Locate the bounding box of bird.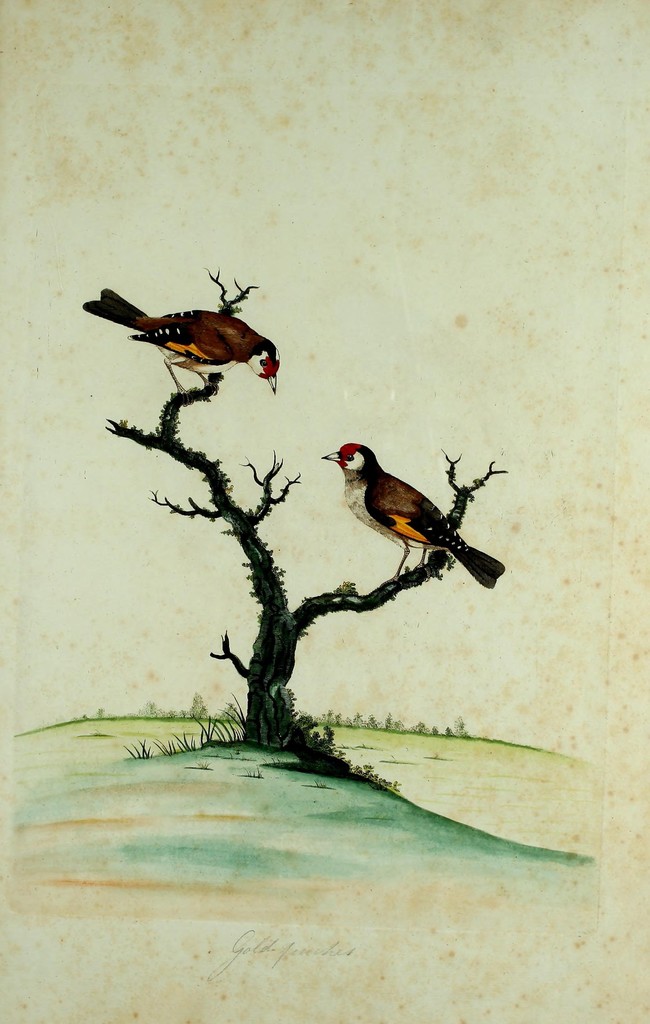
Bounding box: [left=316, top=438, right=501, bottom=579].
